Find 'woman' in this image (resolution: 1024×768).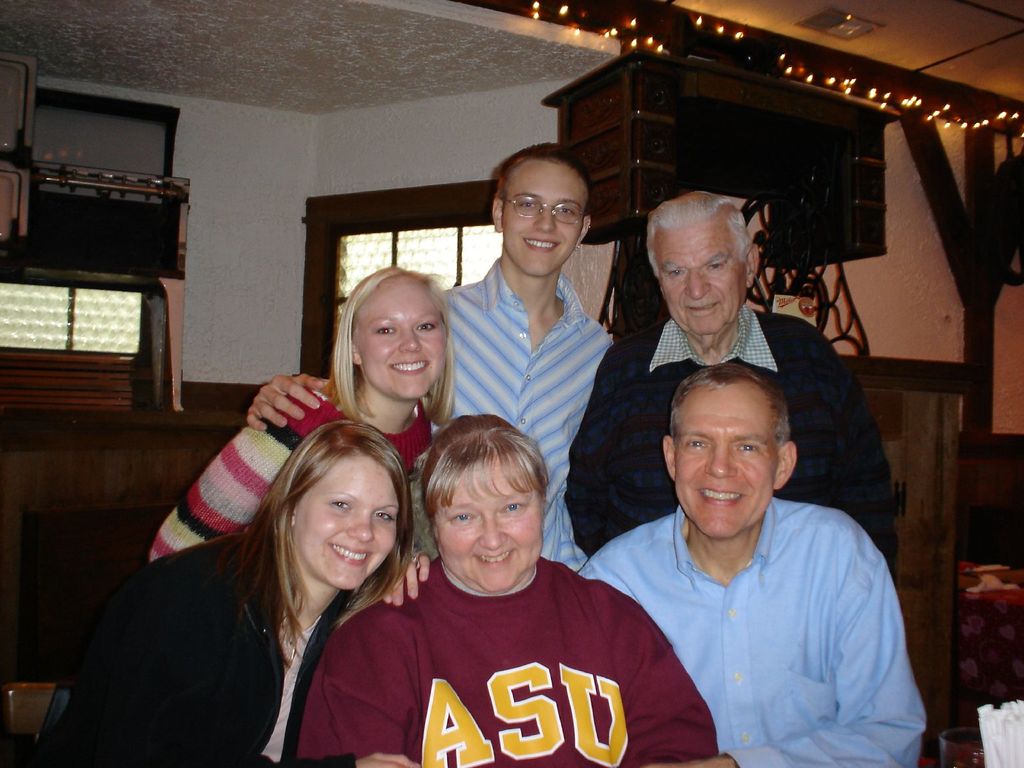
pyautogui.locateOnScreen(83, 399, 461, 767).
